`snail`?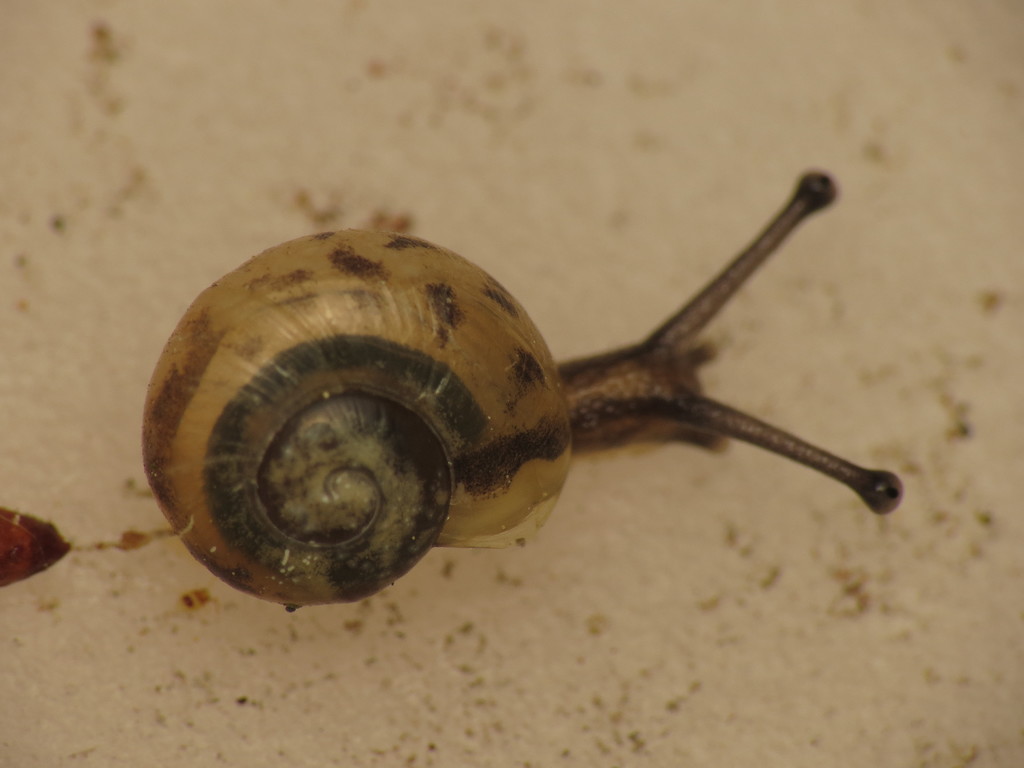
140, 171, 909, 609
